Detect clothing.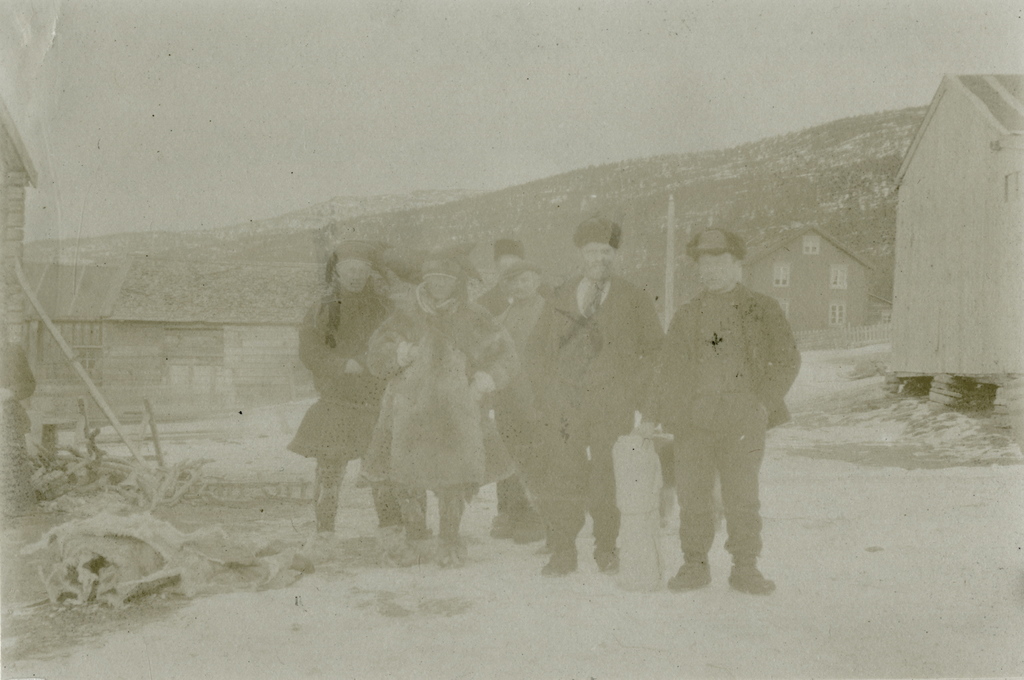
Detected at 288:285:397:526.
